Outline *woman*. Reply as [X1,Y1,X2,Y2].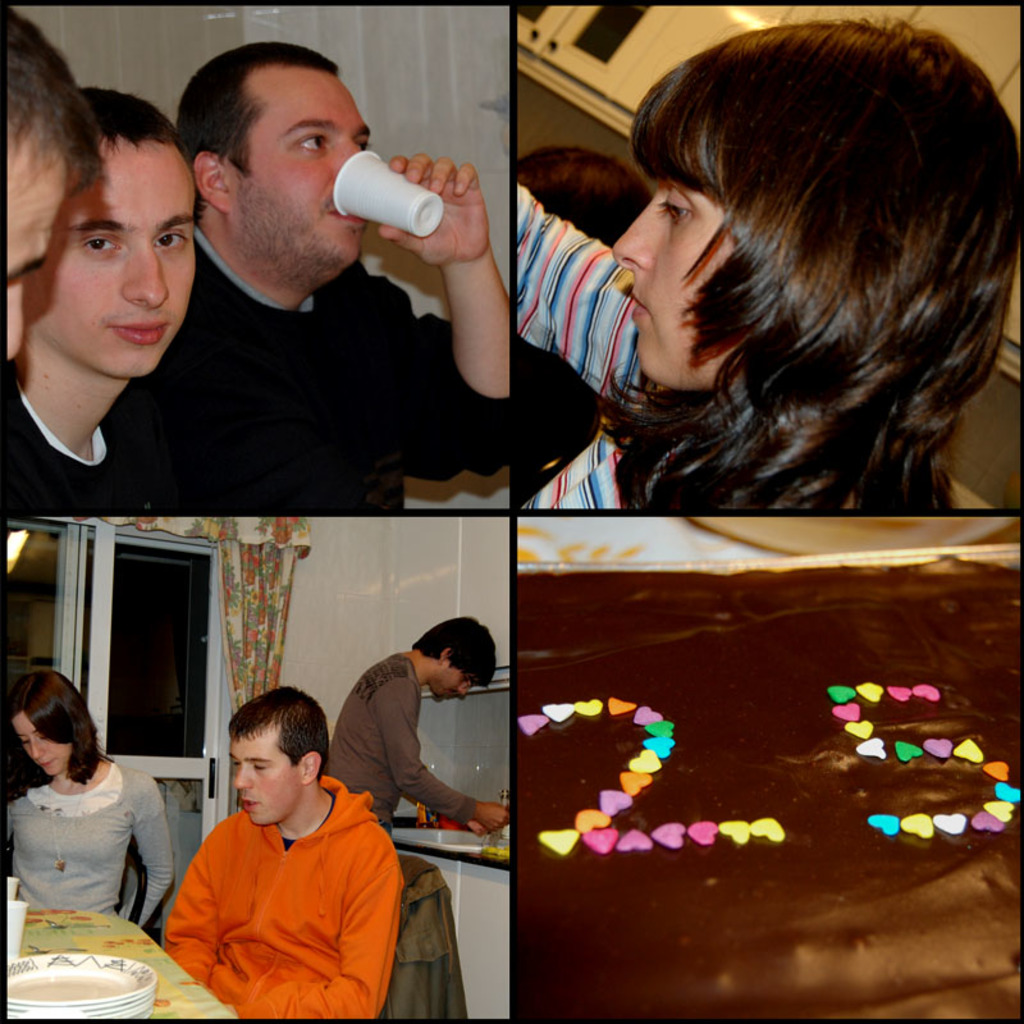
[483,49,1020,538].
